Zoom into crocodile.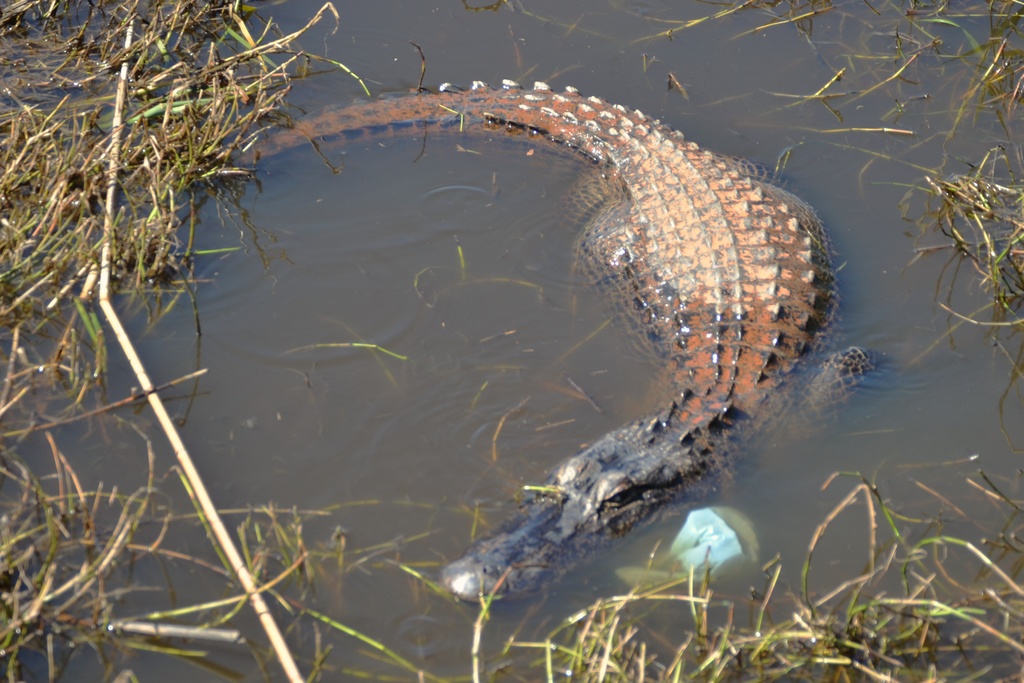
Zoom target: <region>230, 78, 901, 602</region>.
